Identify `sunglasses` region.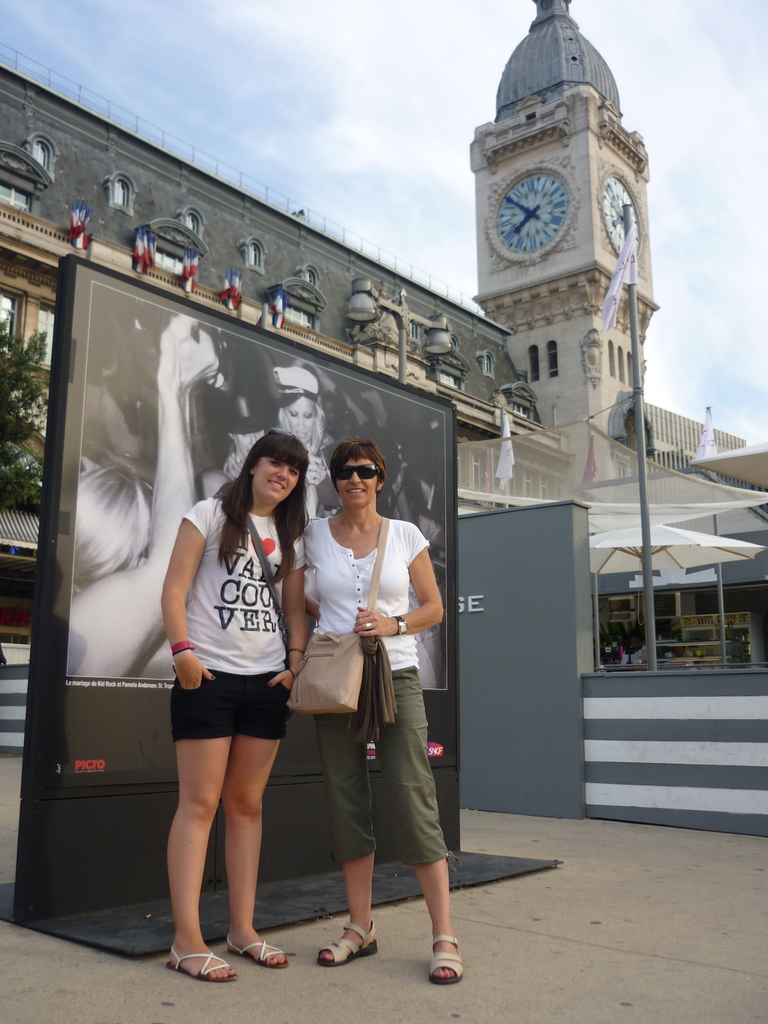
Region: pyautogui.locateOnScreen(330, 461, 383, 481).
